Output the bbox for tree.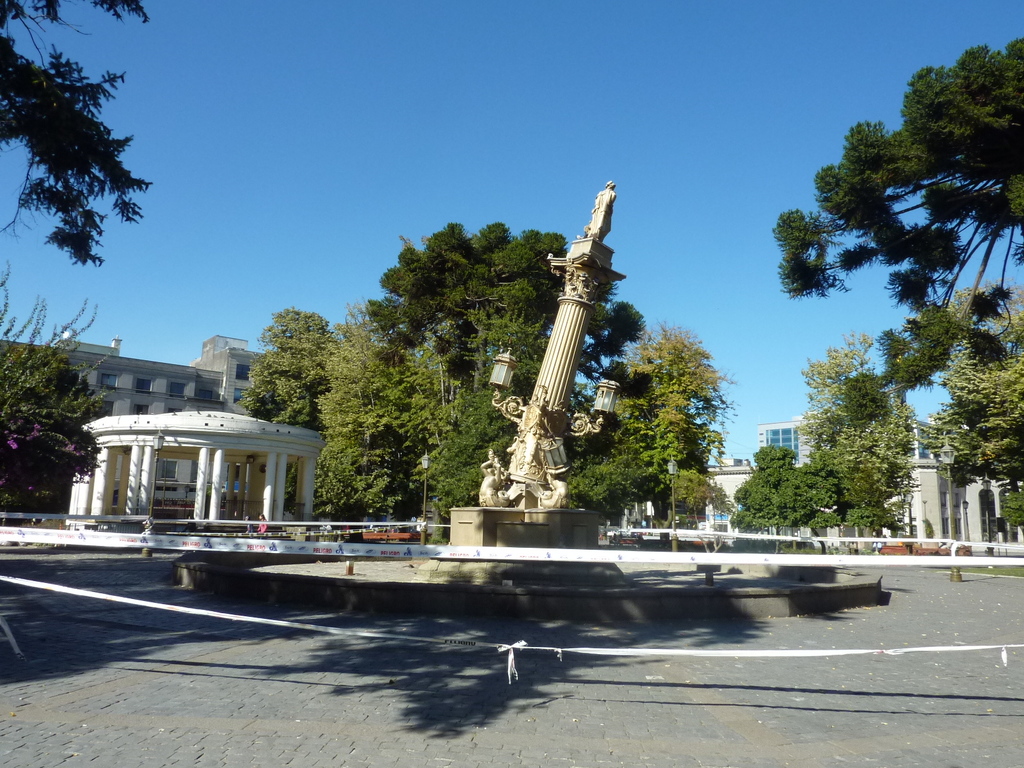
bbox(0, 265, 122, 515).
